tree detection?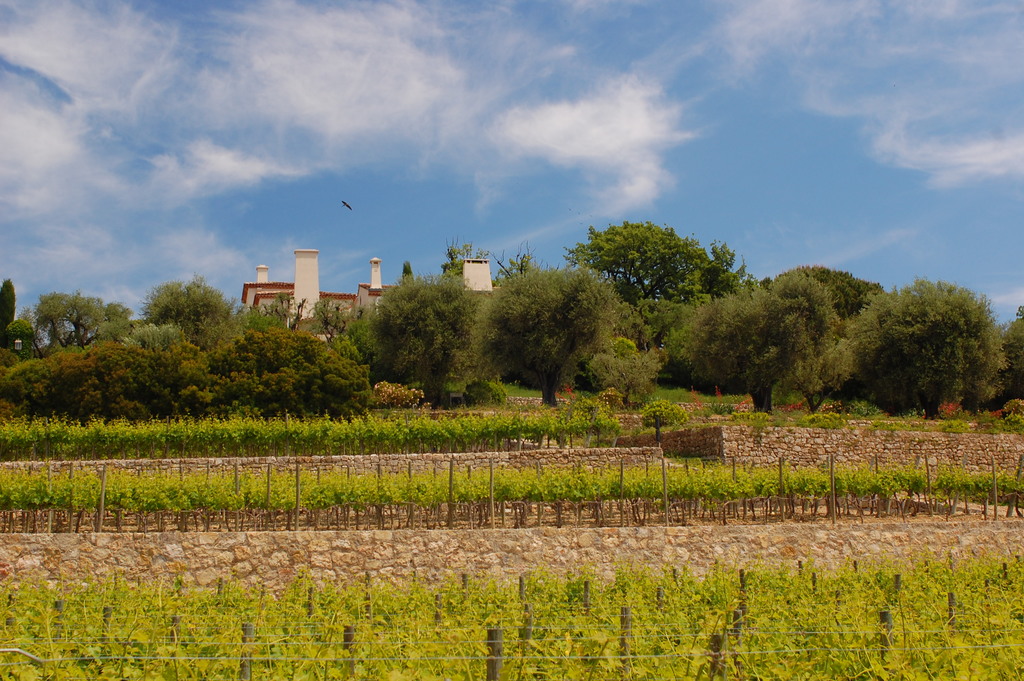
(left=579, top=292, right=684, bottom=407)
